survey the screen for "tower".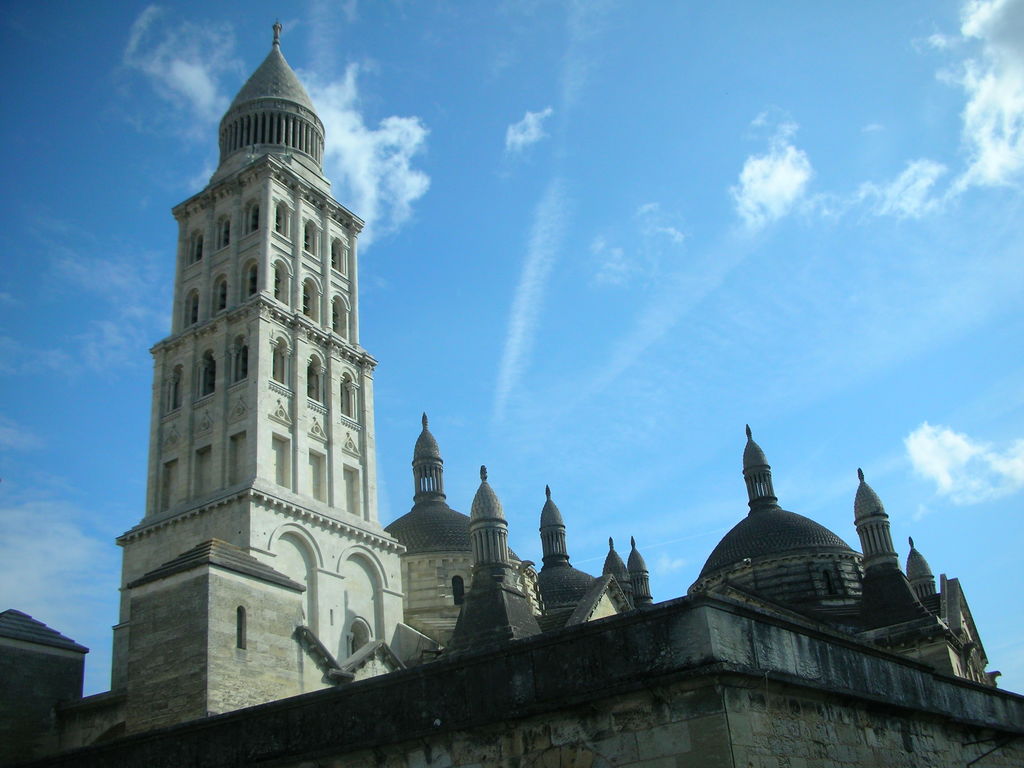
Survey found: x1=535 y1=488 x2=600 y2=642.
